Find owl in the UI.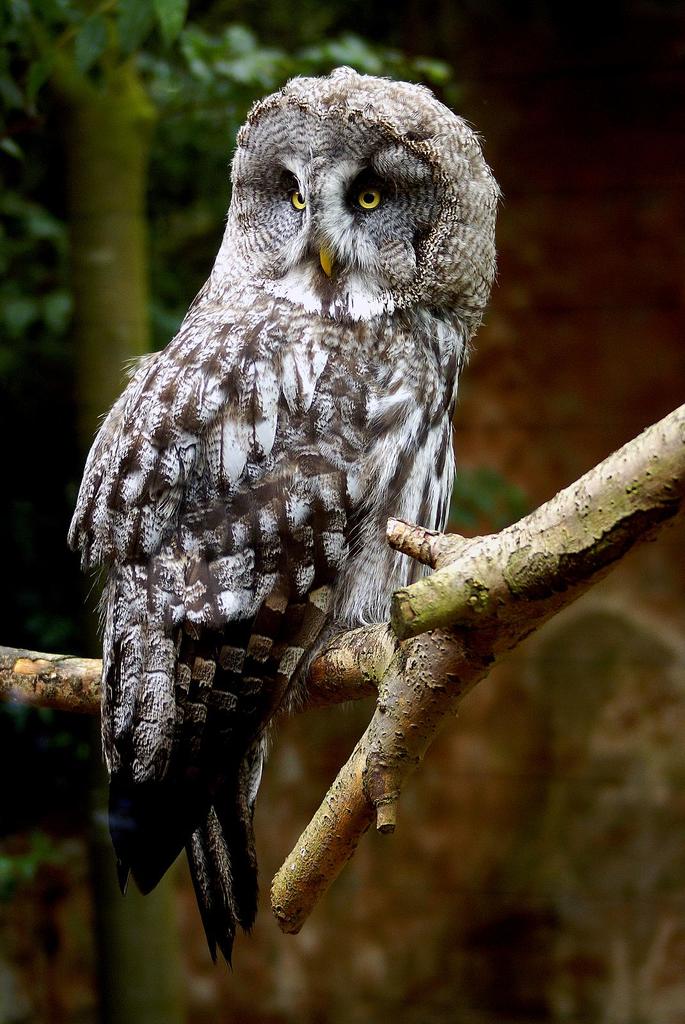
UI element at x1=63 y1=61 x2=510 y2=970.
